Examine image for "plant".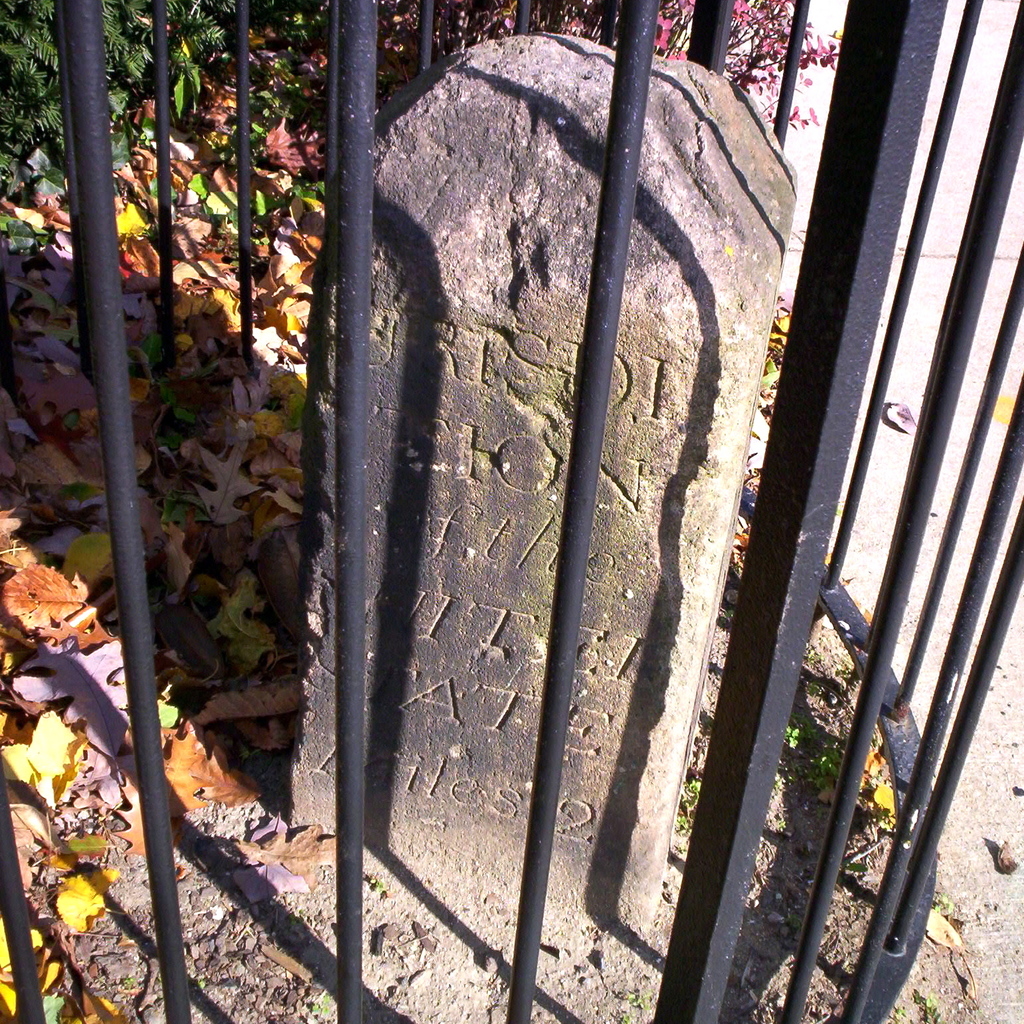
Examination result: box=[310, 0, 844, 126].
